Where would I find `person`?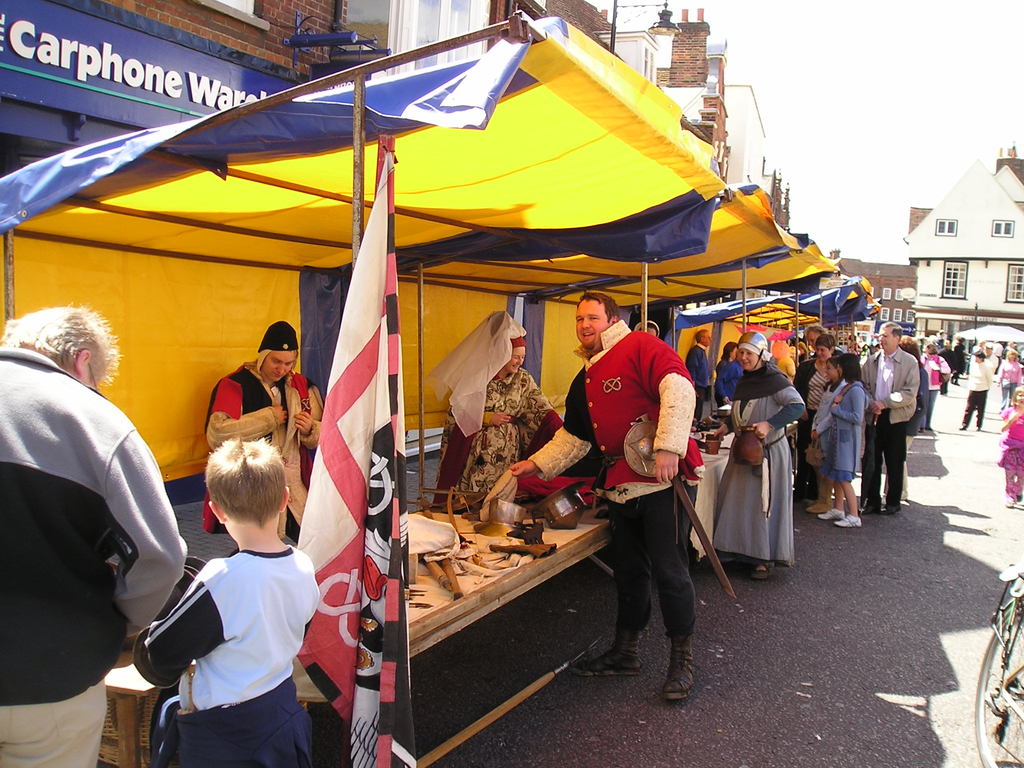
At 566, 276, 700, 691.
